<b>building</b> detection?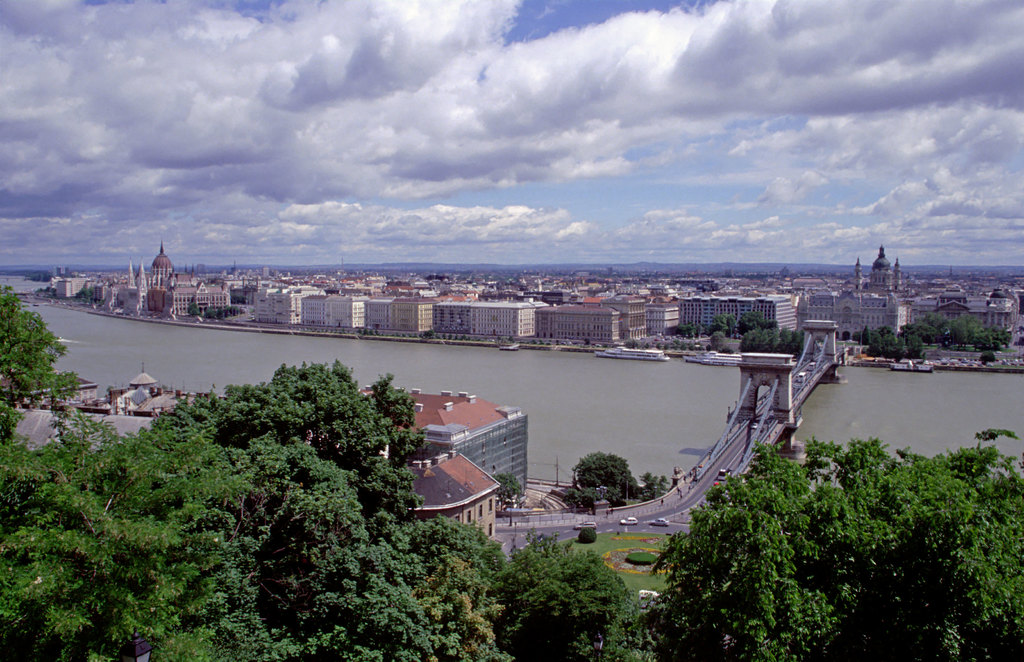
{"x1": 537, "y1": 305, "x2": 618, "y2": 346}
